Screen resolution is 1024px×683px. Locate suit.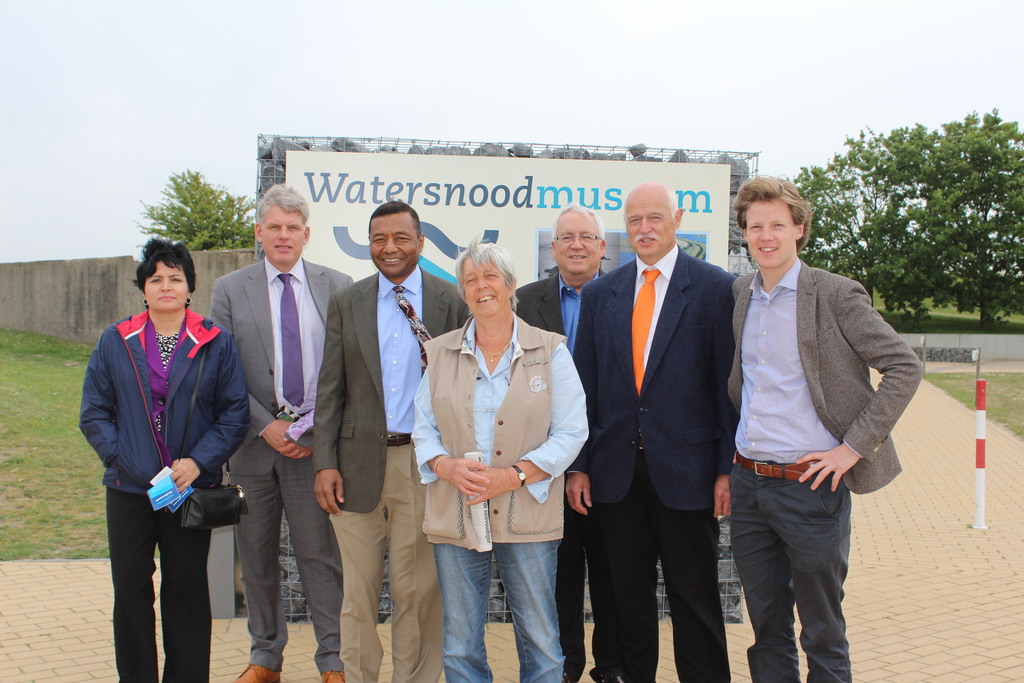
[x1=204, y1=257, x2=365, y2=677].
